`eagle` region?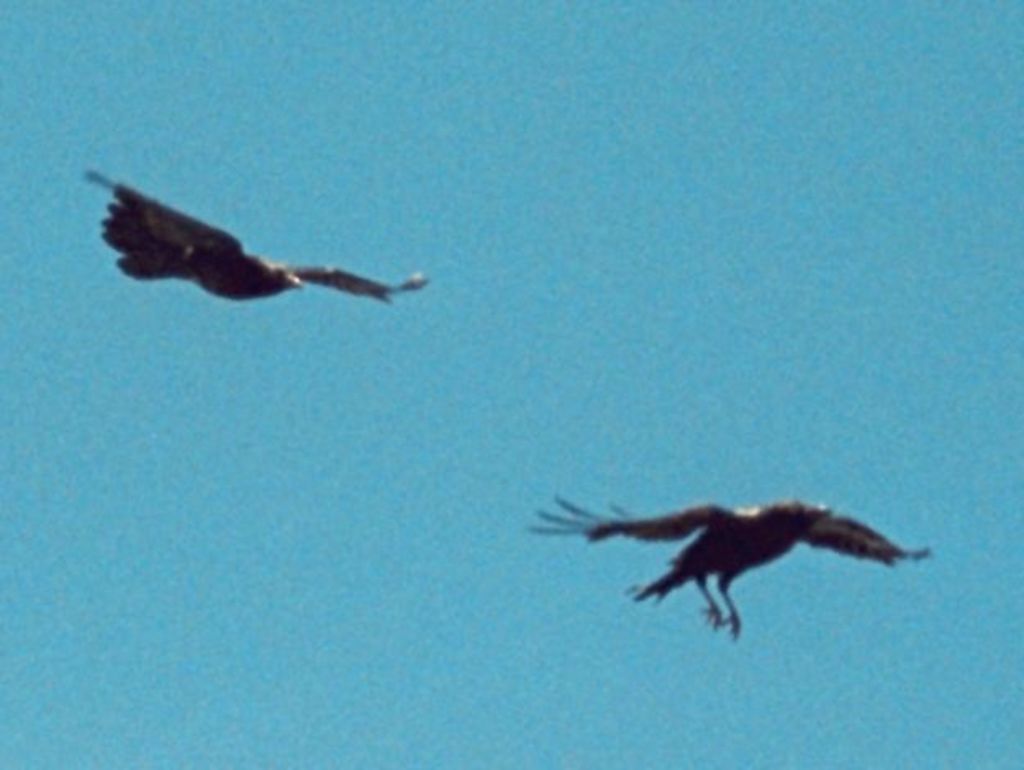
box=[526, 487, 942, 650]
